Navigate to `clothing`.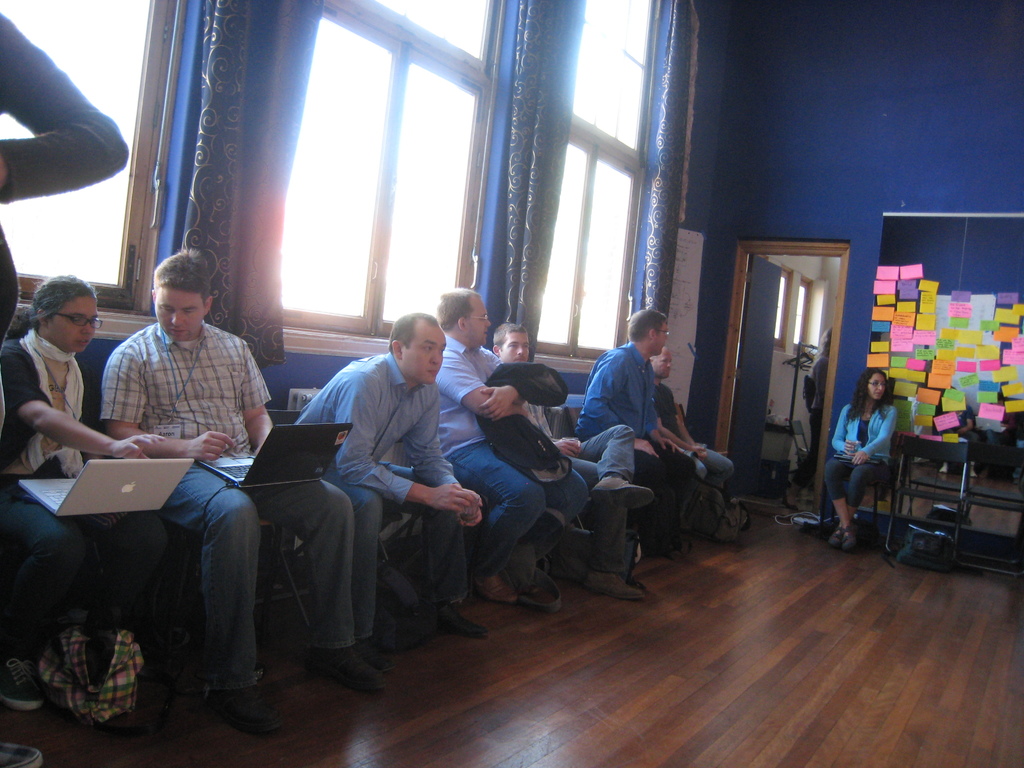
Navigation target: <region>822, 399, 898, 507</region>.
